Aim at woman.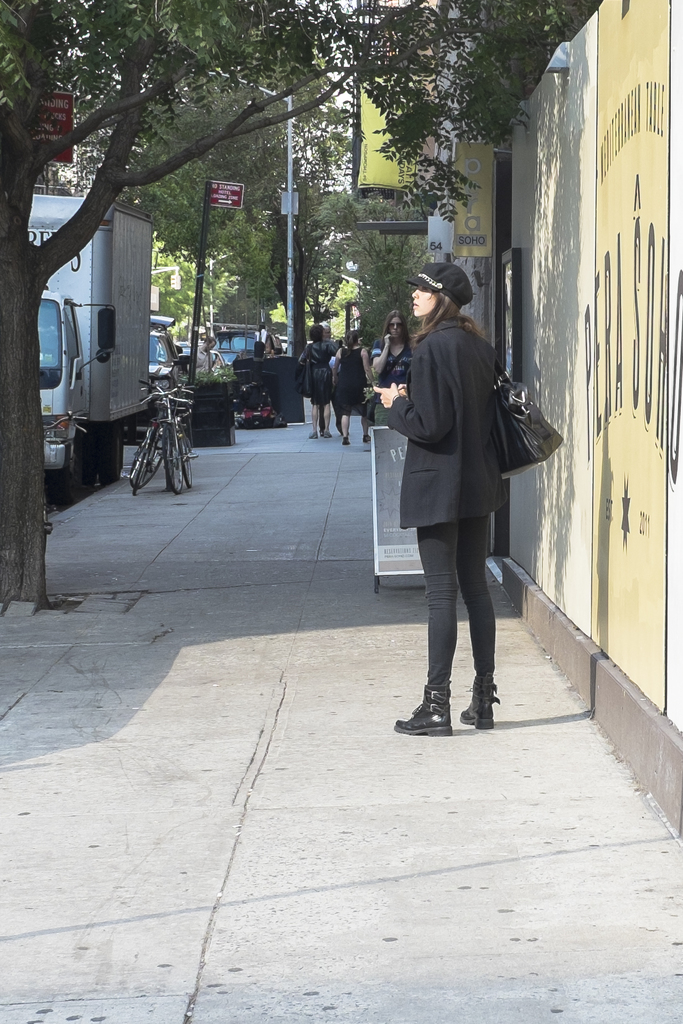
Aimed at 331, 326, 382, 449.
